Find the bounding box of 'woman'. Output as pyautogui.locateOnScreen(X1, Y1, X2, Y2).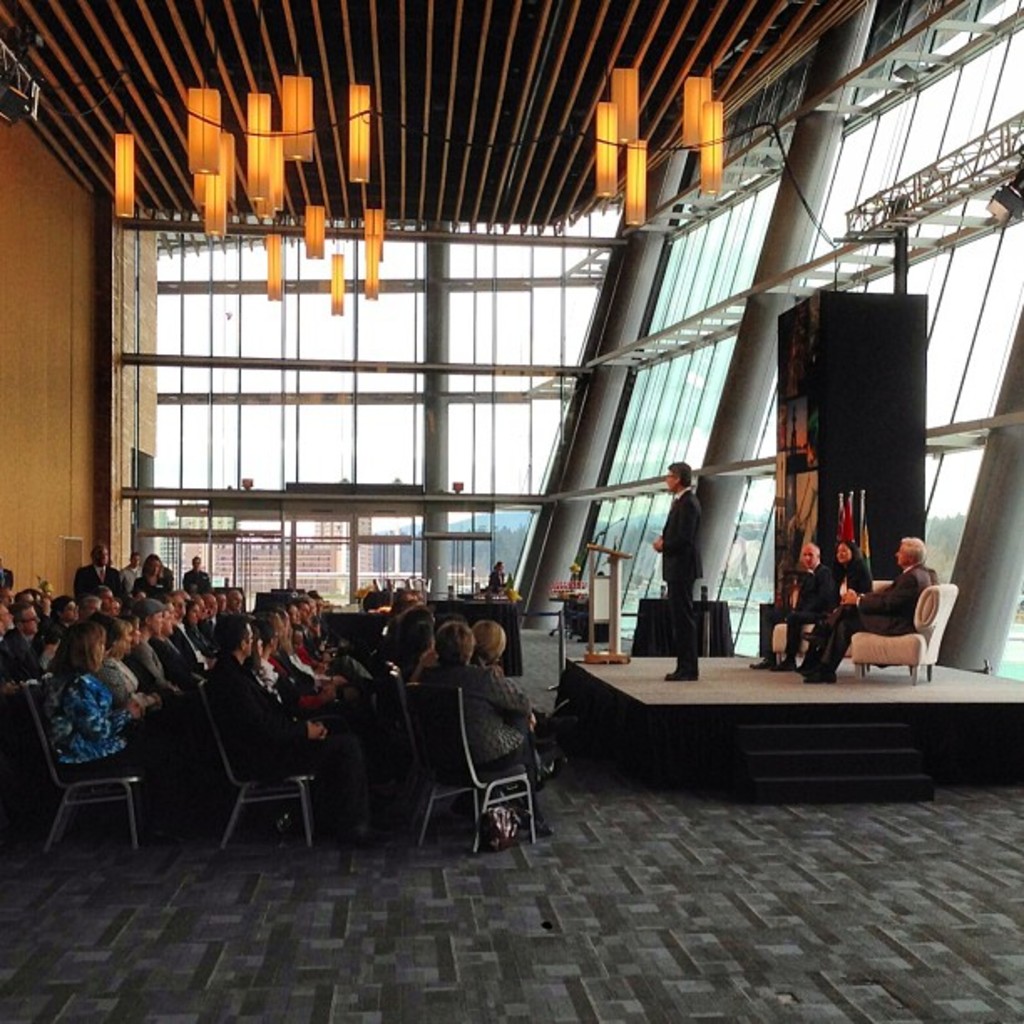
pyautogui.locateOnScreen(474, 621, 509, 673).
